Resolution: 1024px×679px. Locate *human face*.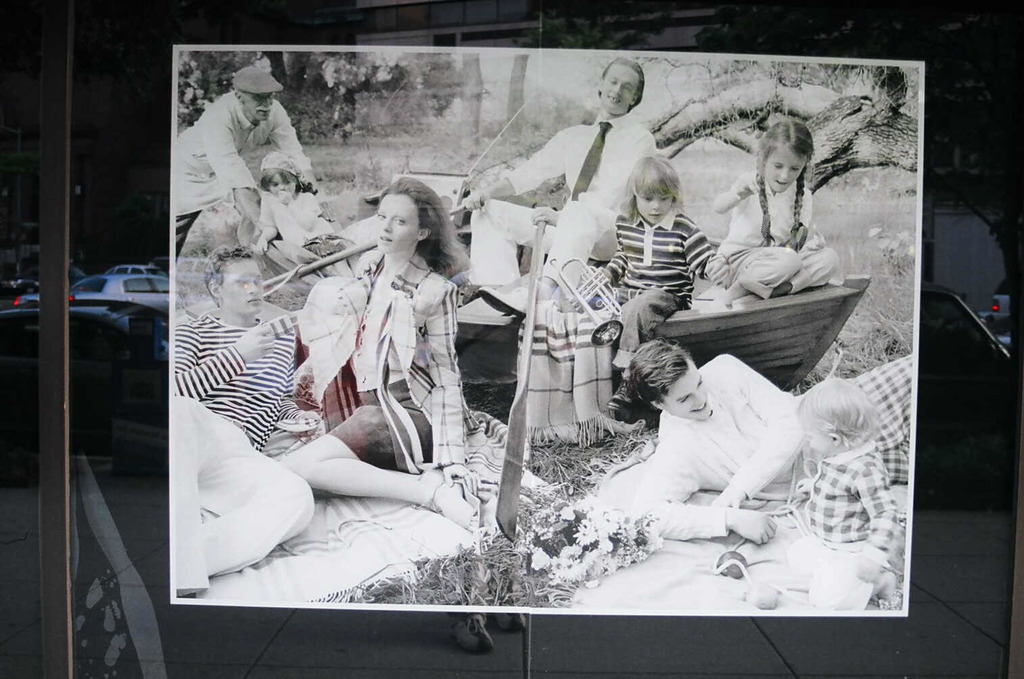
detection(638, 192, 671, 223).
